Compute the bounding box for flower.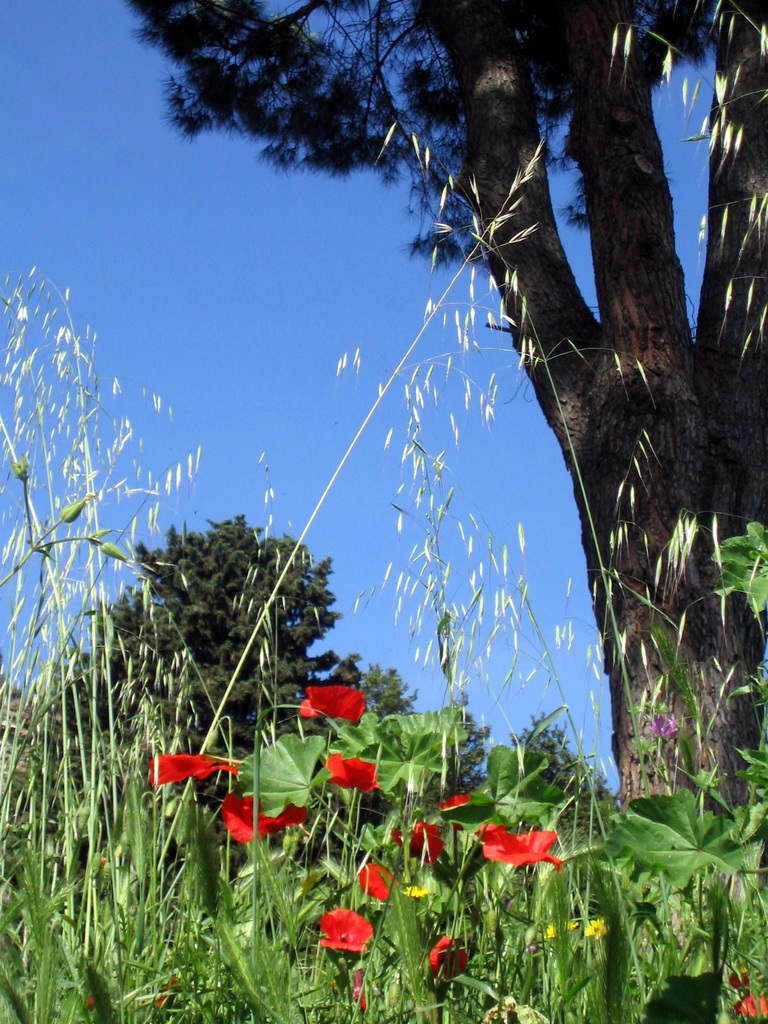
BBox(291, 673, 377, 737).
